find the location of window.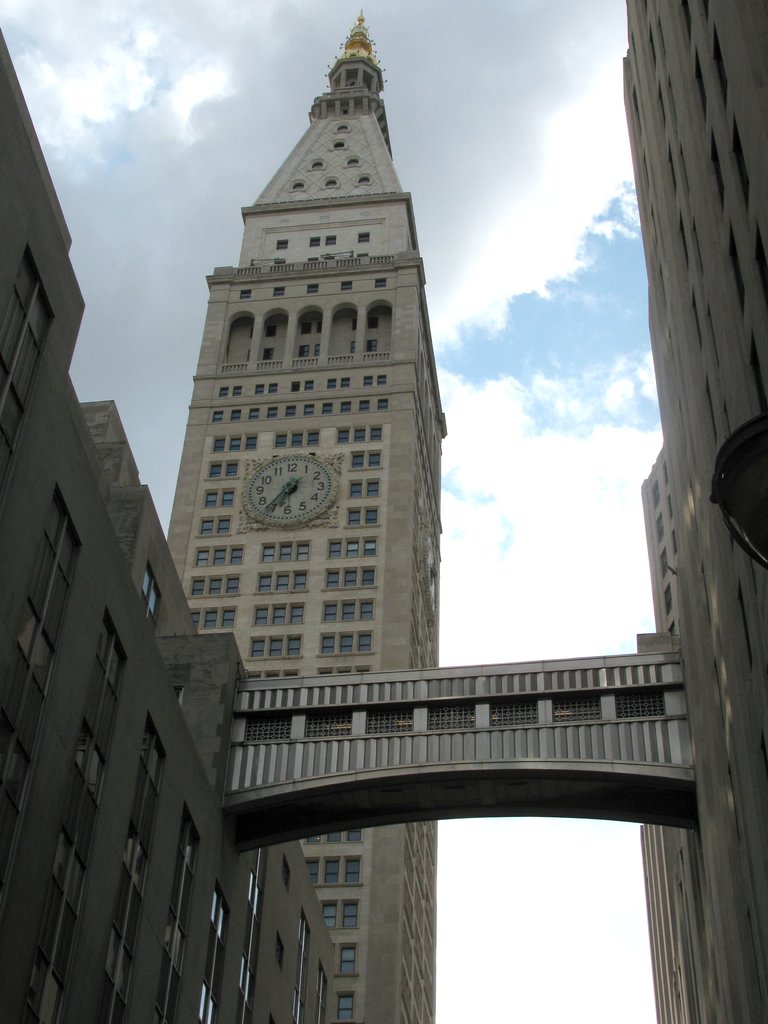
Location: x1=667 y1=74 x2=678 y2=133.
